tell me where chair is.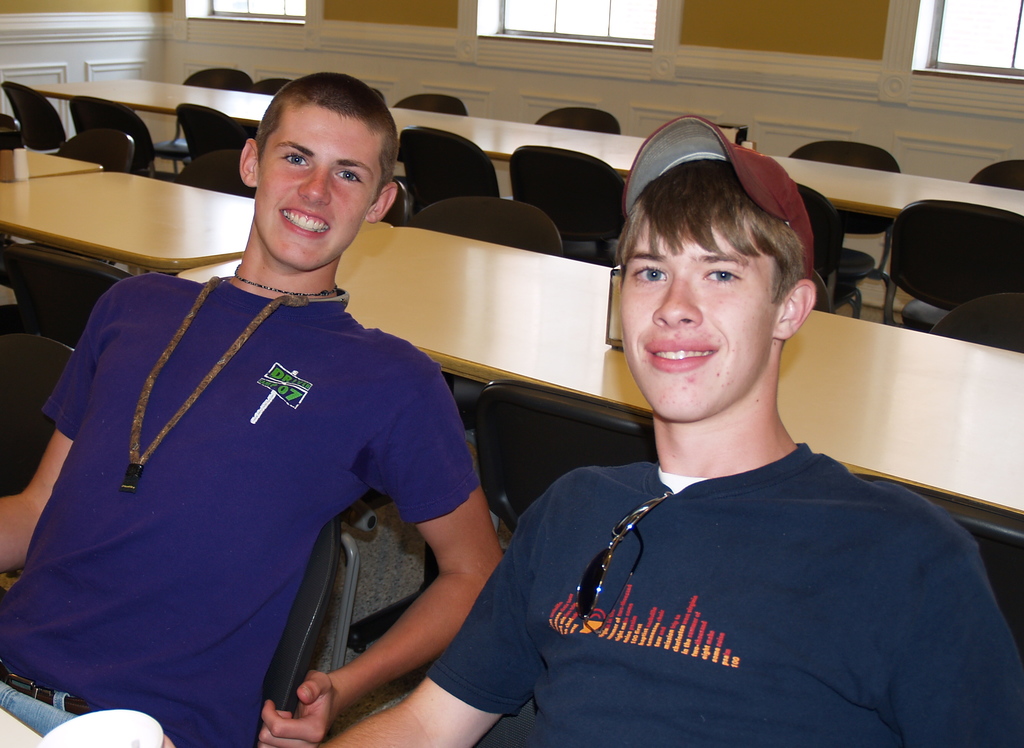
chair is at box(404, 195, 565, 431).
